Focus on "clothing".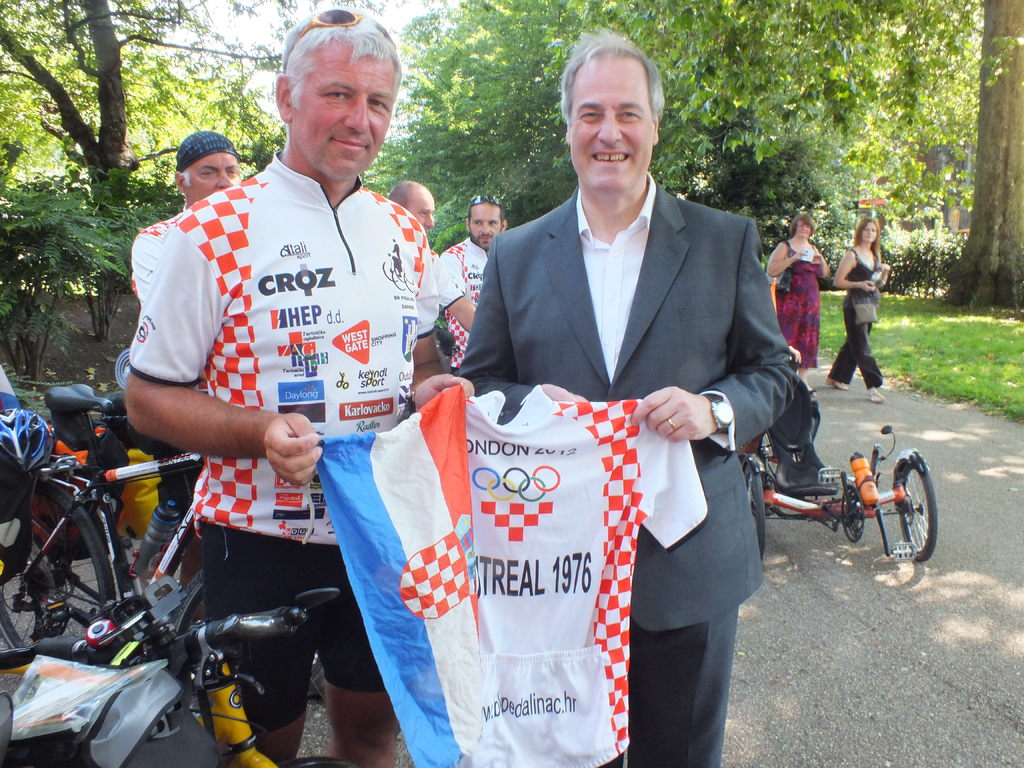
Focused at left=127, top=144, right=440, bottom=543.
